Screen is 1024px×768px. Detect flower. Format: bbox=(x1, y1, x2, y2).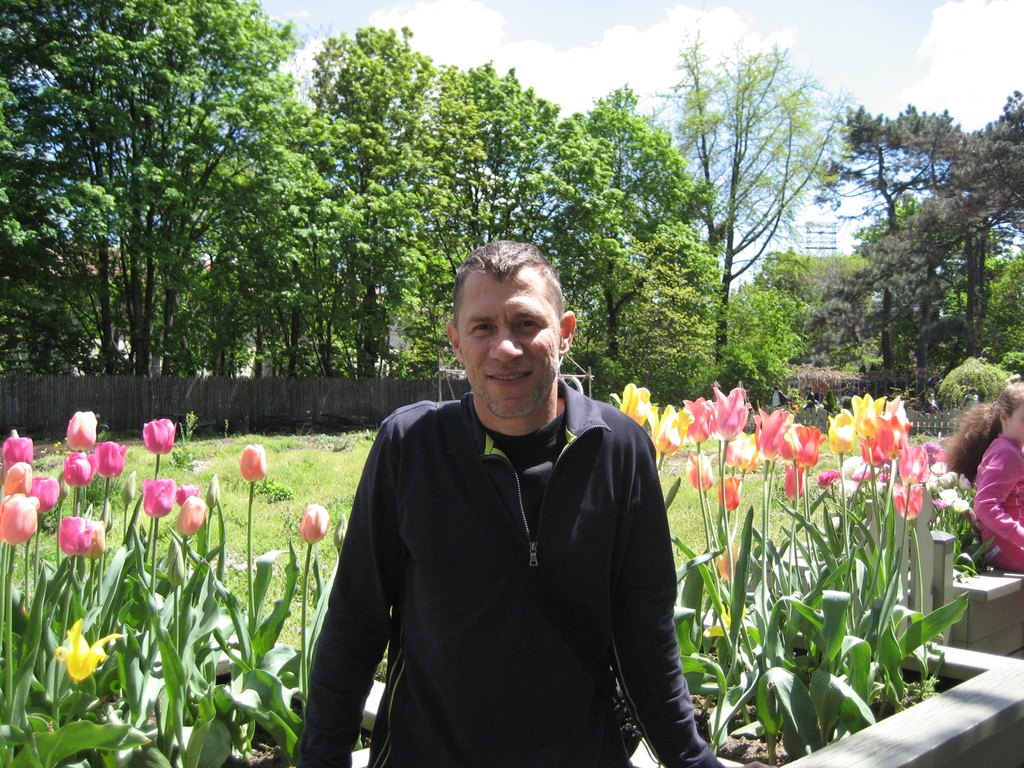
bbox=(86, 520, 104, 557).
